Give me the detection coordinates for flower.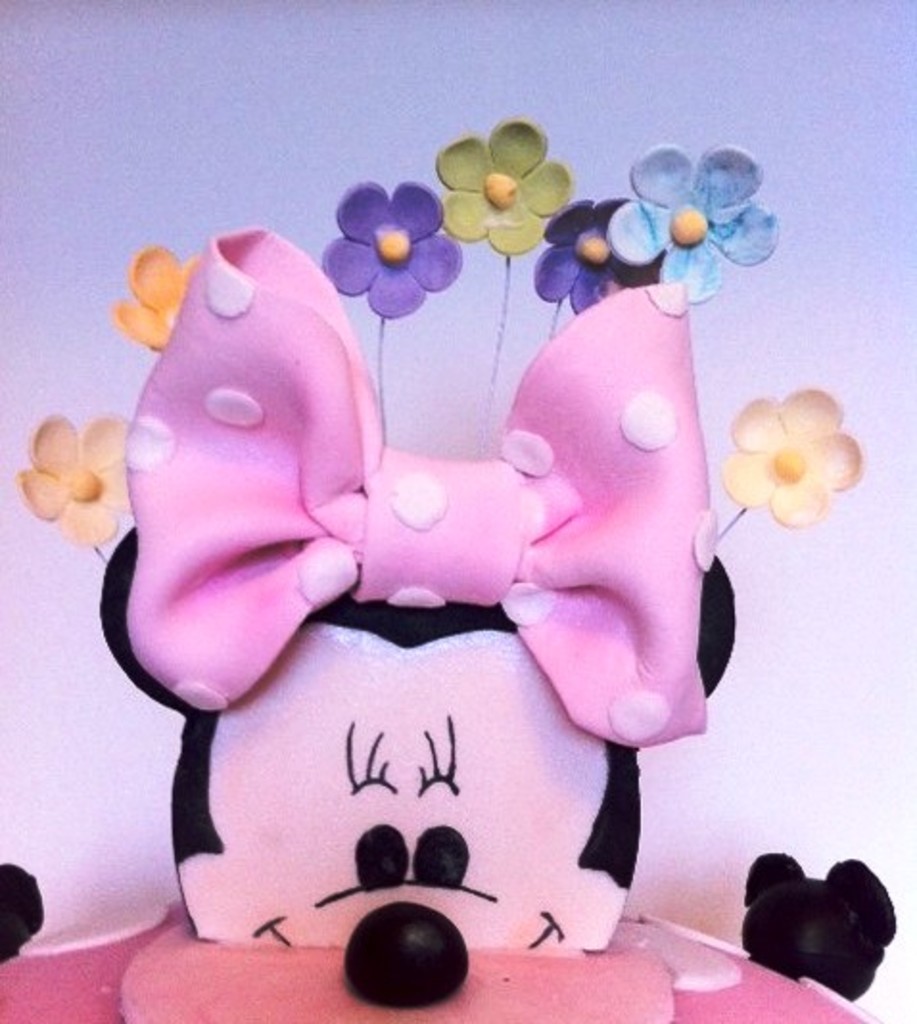
(x1=727, y1=378, x2=869, y2=527).
